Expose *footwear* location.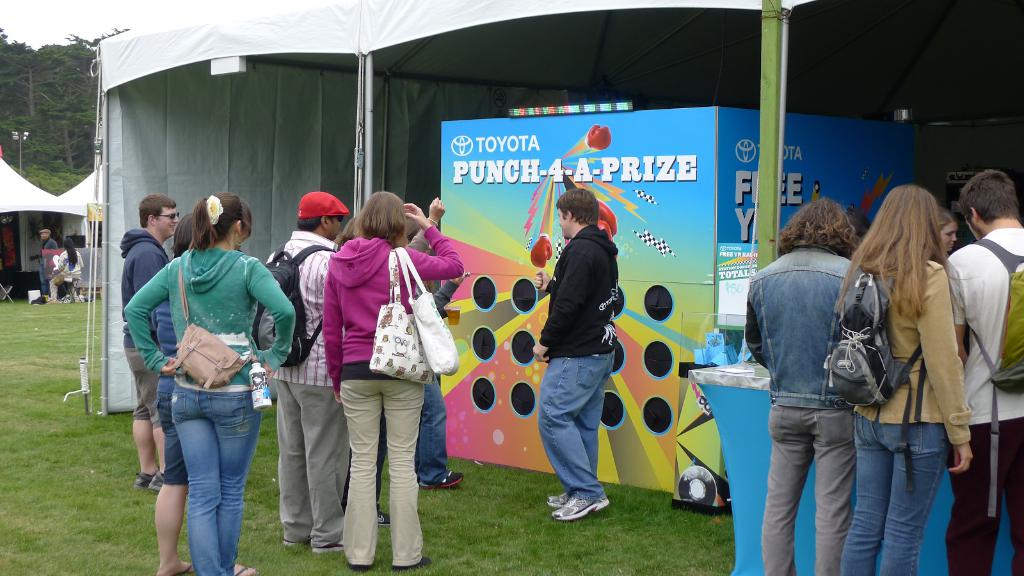
Exposed at 550 484 609 522.
